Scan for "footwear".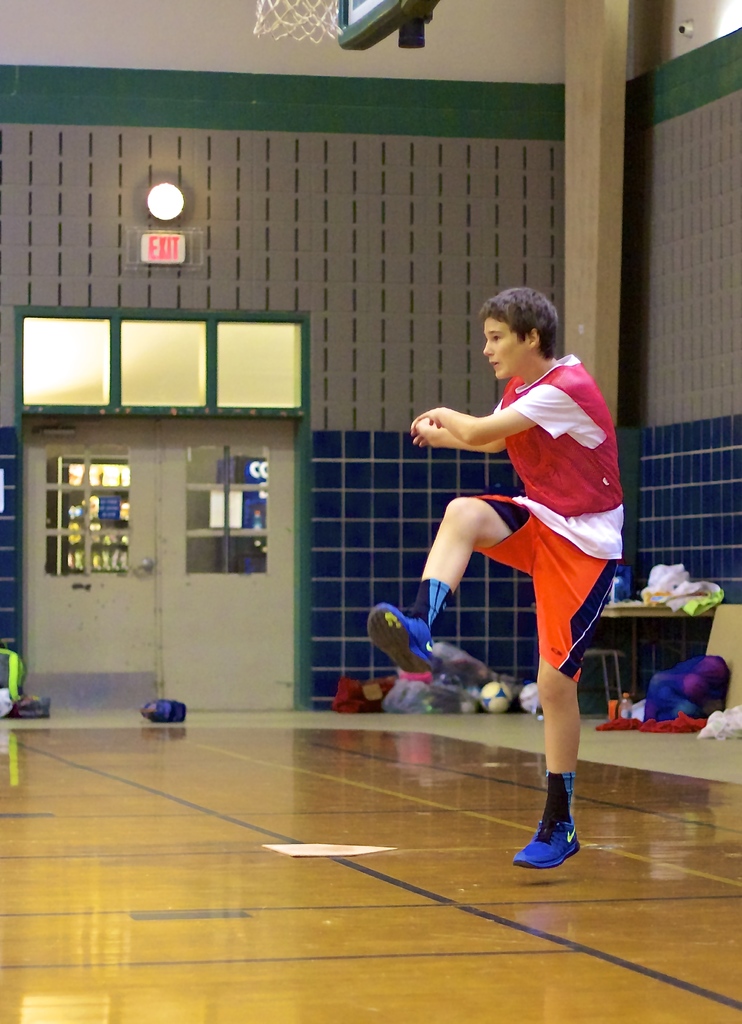
Scan result: select_region(526, 824, 581, 869).
